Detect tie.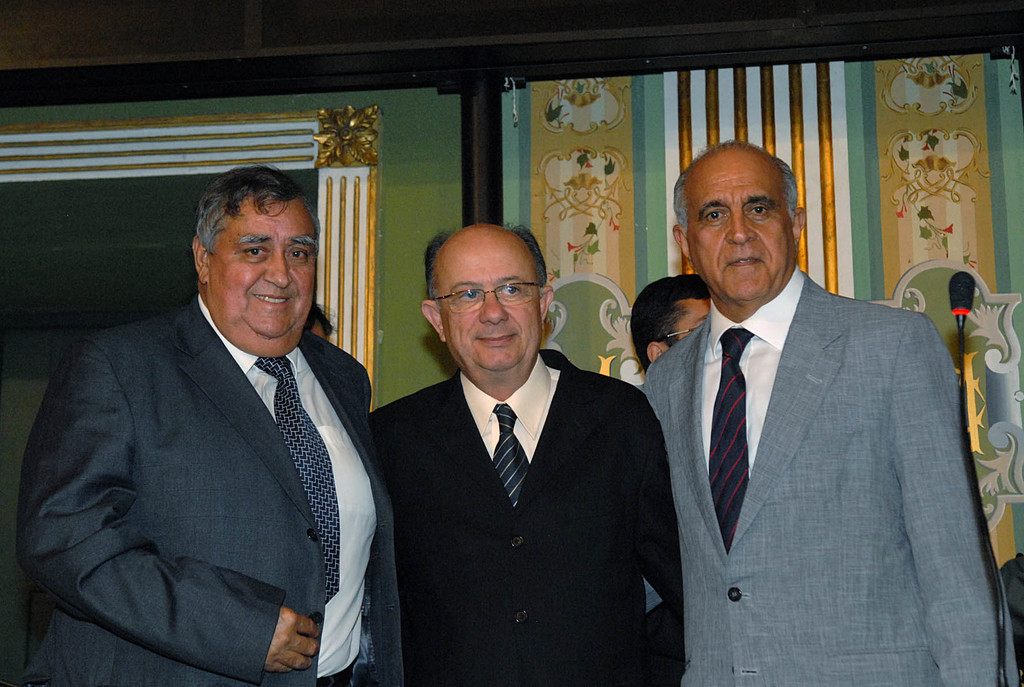
Detected at crop(493, 400, 534, 511).
